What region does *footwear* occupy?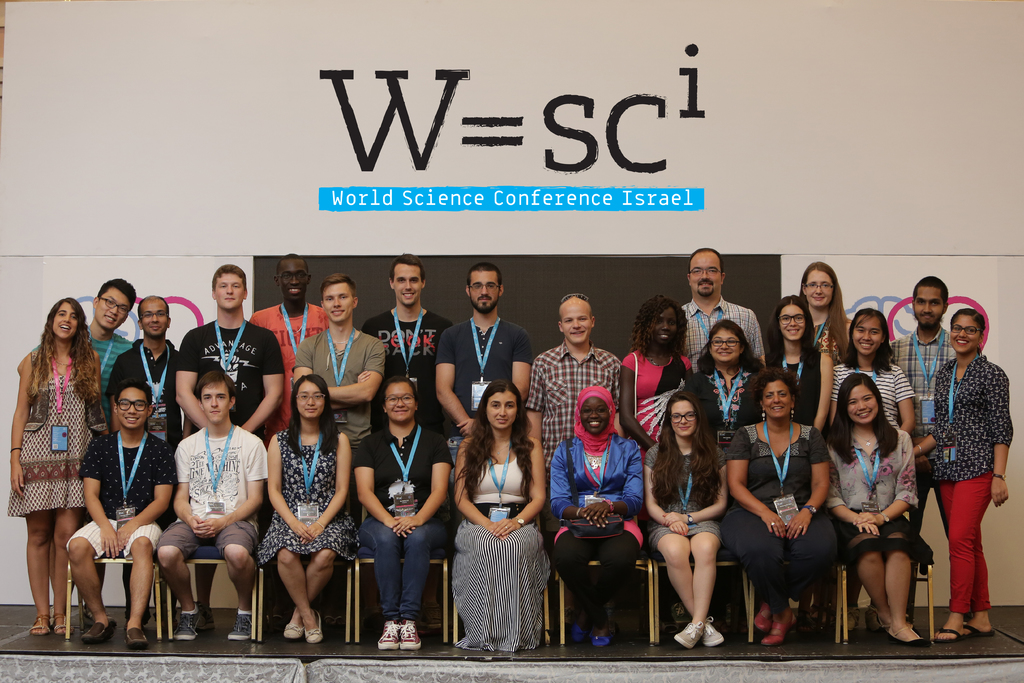
box(81, 624, 114, 643).
